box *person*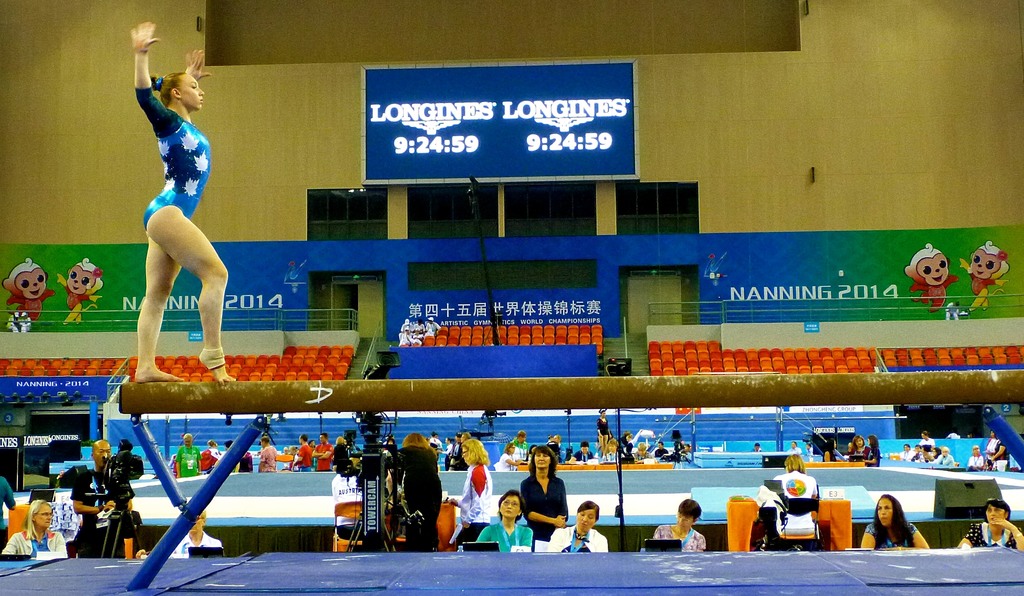
330/440/349/475
